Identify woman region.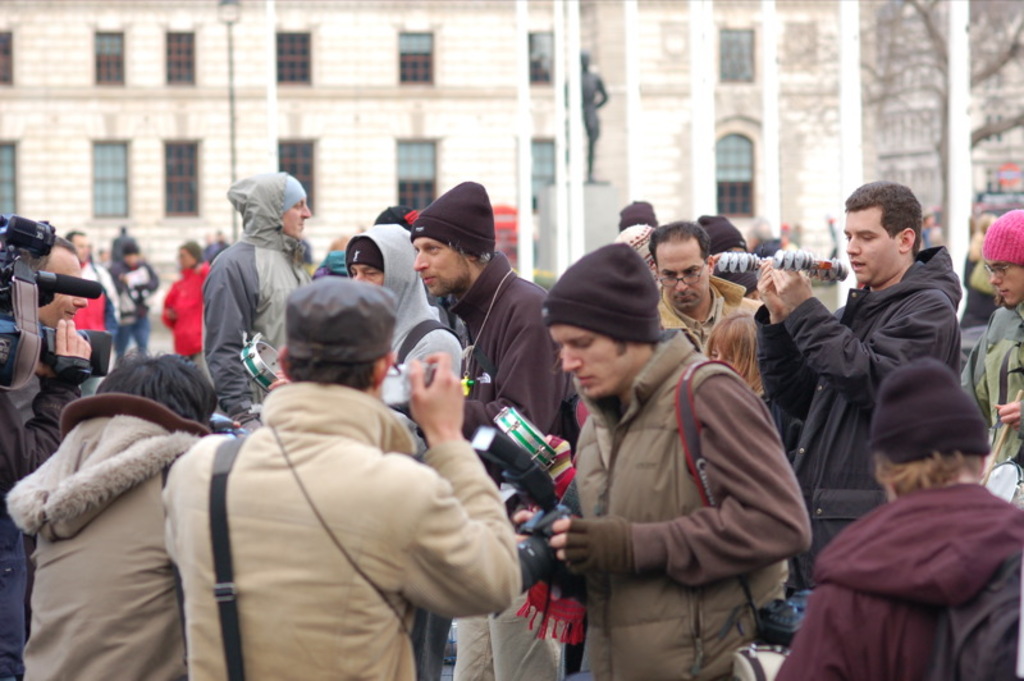
Region: Rect(145, 273, 507, 676).
